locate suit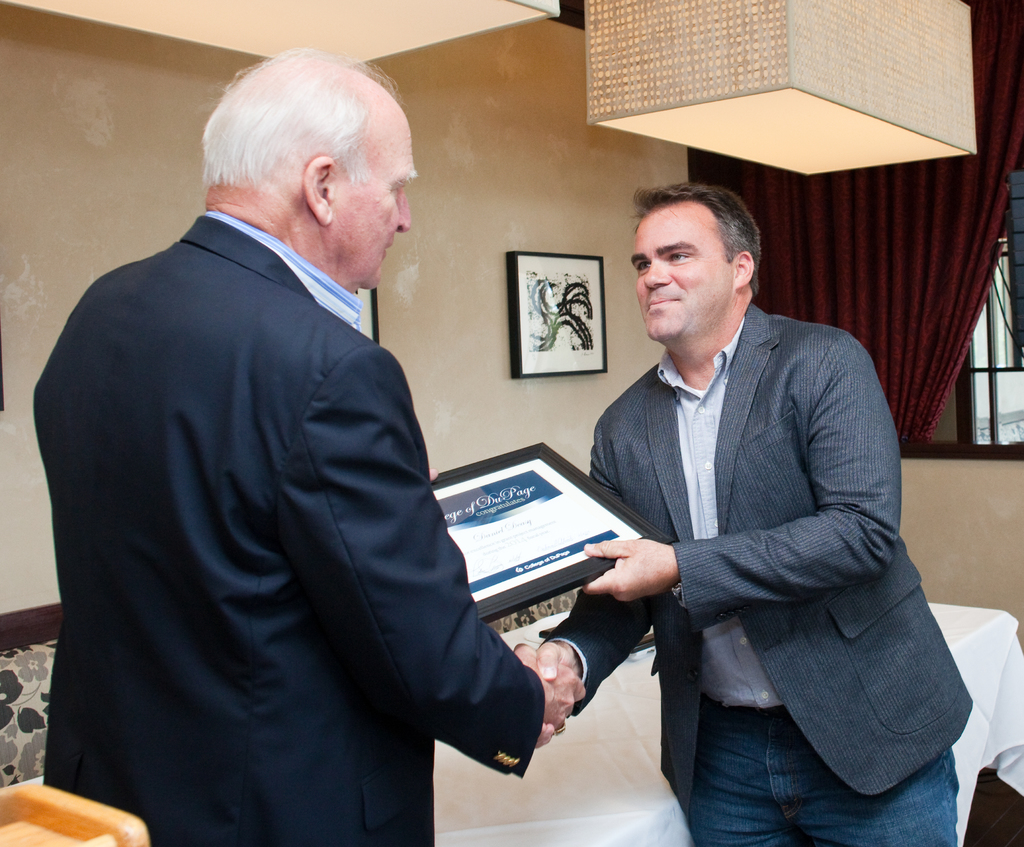
[left=33, top=213, right=540, bottom=846]
